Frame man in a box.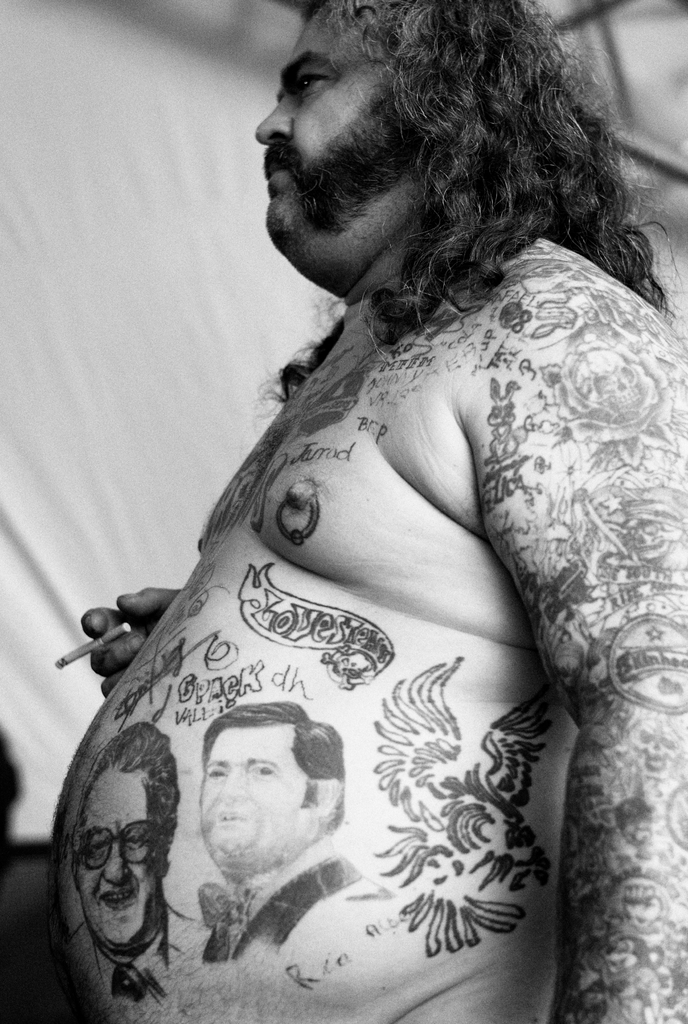
pyautogui.locateOnScreen(69, 720, 193, 1007).
